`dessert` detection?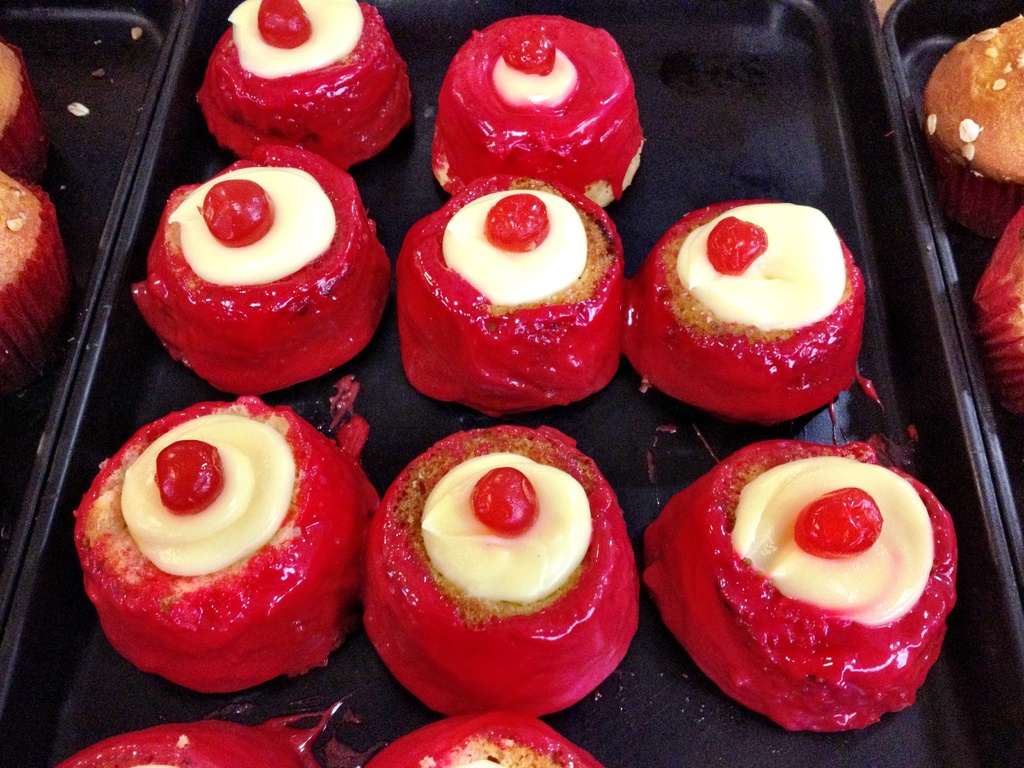
left=0, top=172, right=67, bottom=352
